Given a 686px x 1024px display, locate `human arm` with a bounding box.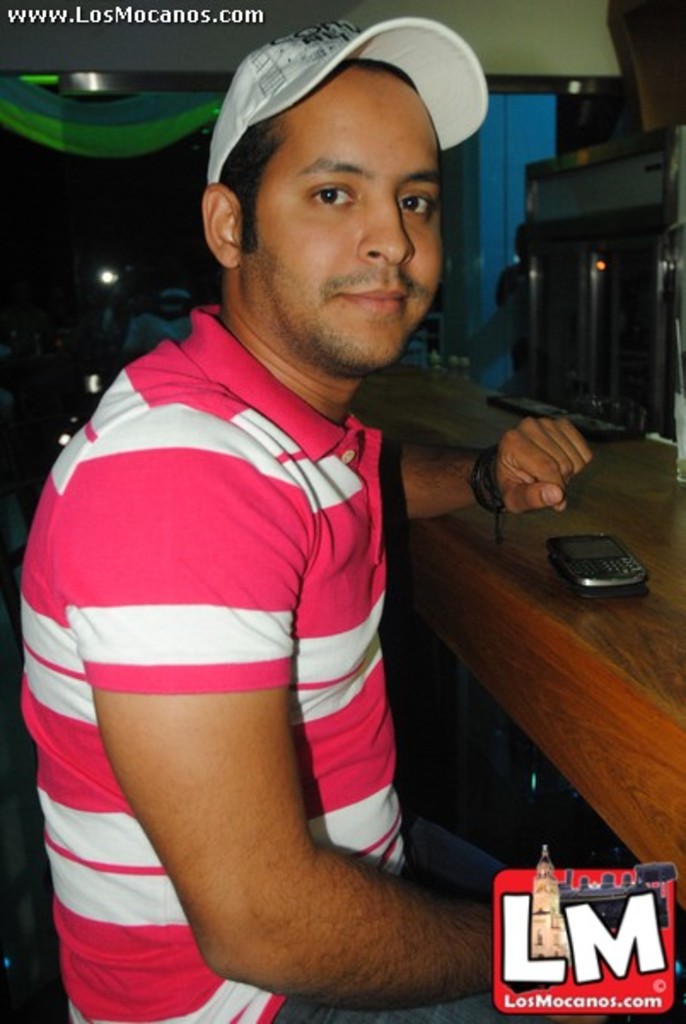
Located: bbox=(90, 691, 476, 992).
